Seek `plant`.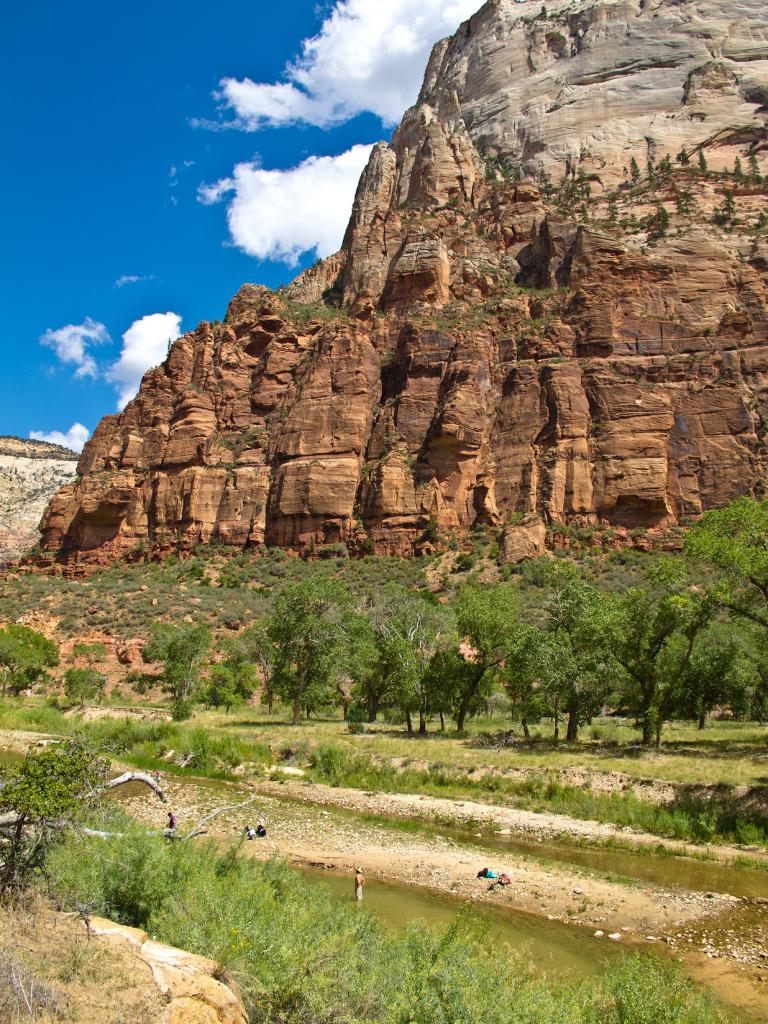
bbox=[422, 88, 433, 102].
